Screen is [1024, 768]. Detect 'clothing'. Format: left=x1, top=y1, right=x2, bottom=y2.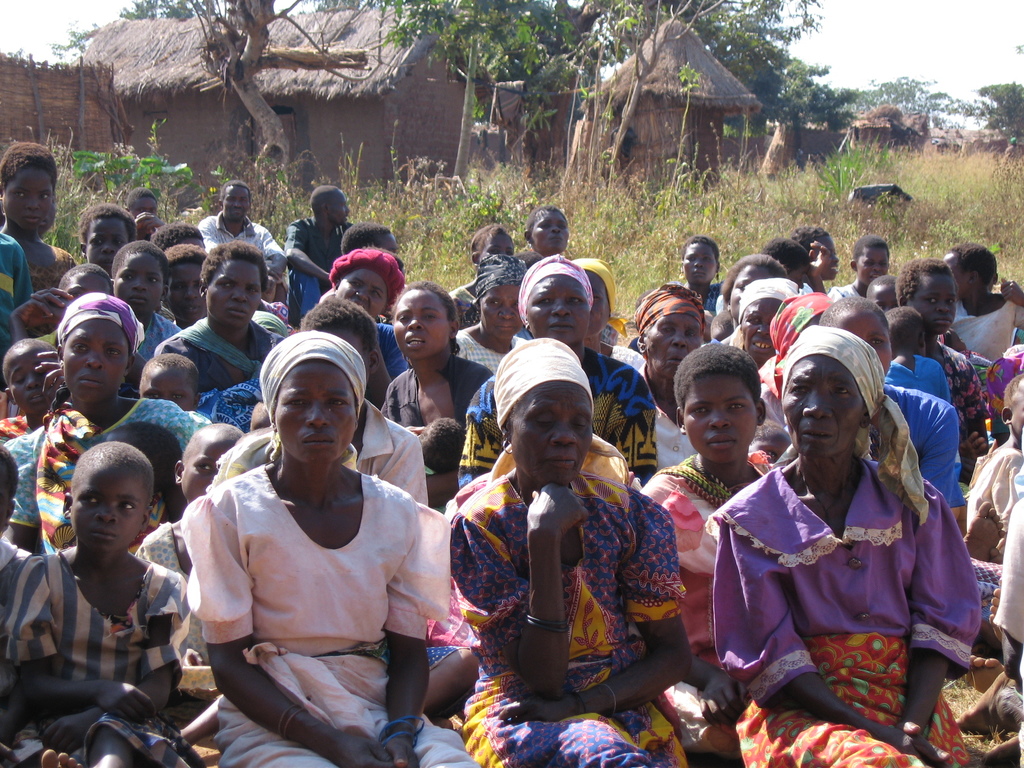
left=371, top=317, right=410, bottom=370.
